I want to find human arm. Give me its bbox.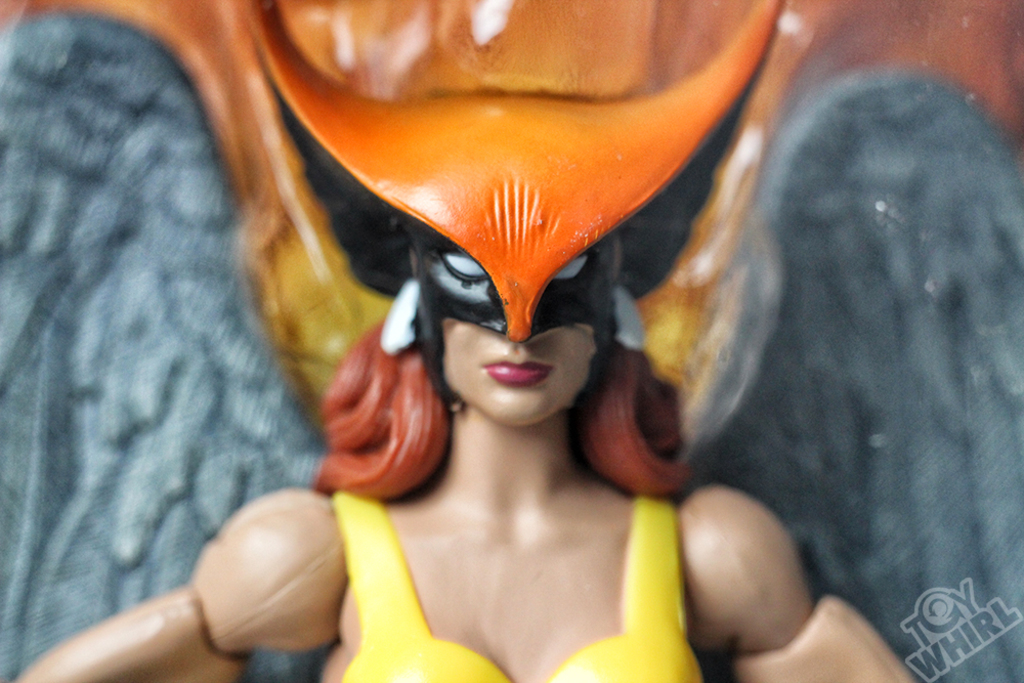
locate(22, 486, 345, 682).
